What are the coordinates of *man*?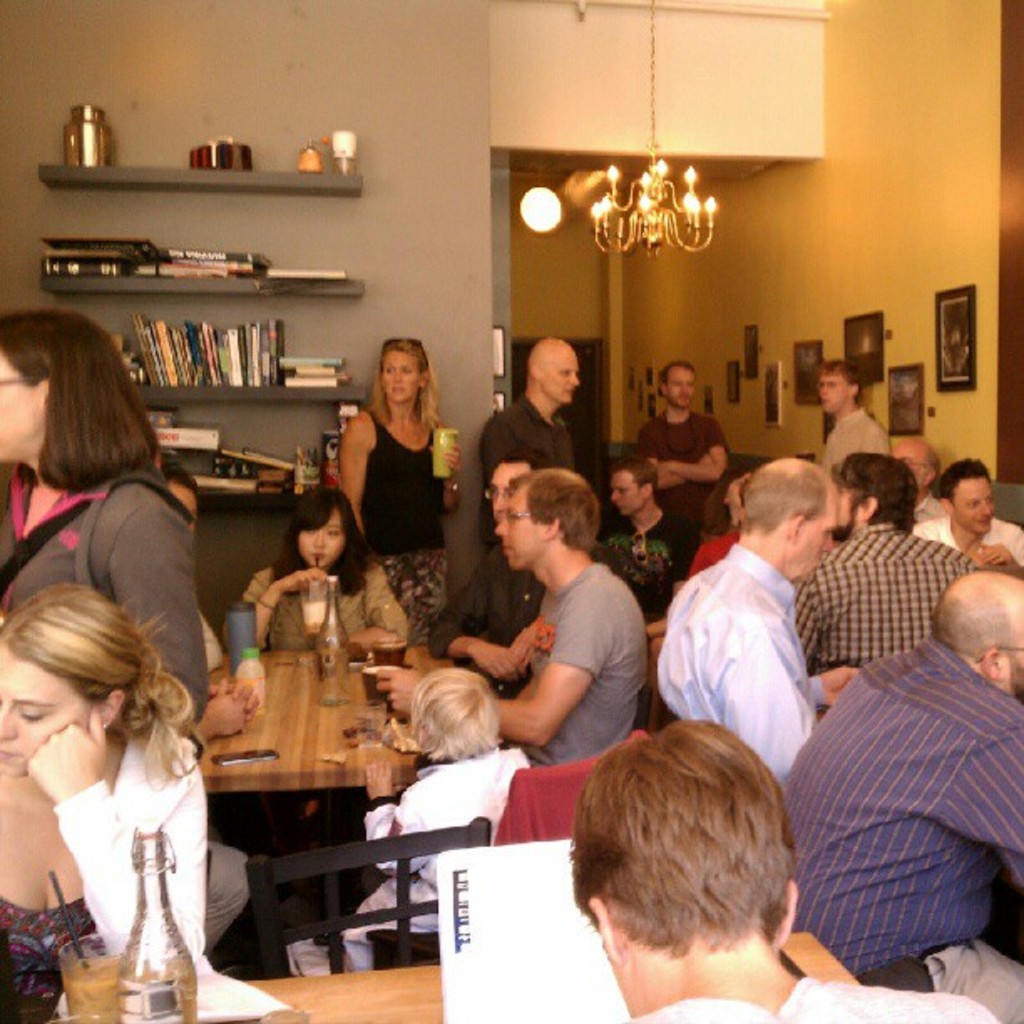
{"left": 566, "top": 708, "right": 882, "bottom": 1022}.
